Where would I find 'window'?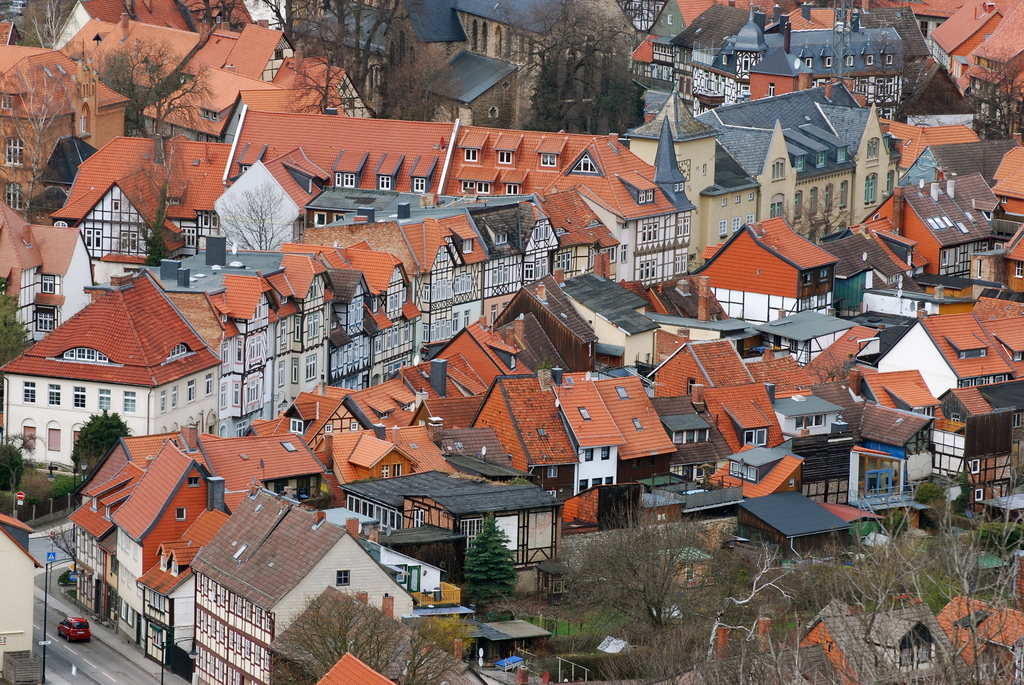
At box=[452, 272, 472, 295].
